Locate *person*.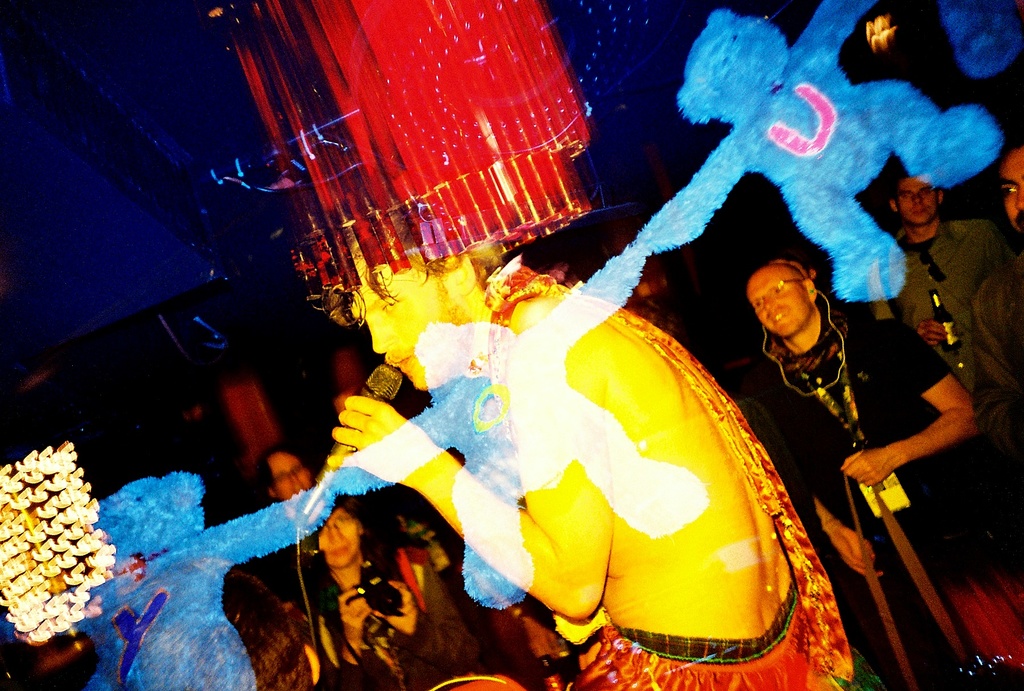
Bounding box: 255 443 362 624.
